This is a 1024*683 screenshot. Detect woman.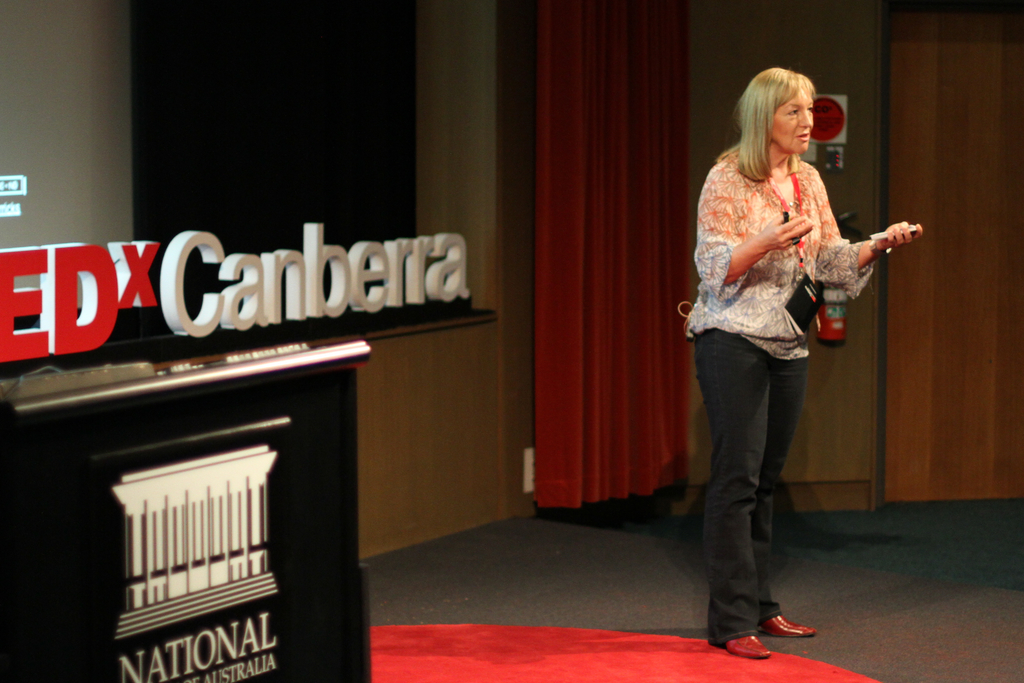
Rect(683, 67, 927, 659).
